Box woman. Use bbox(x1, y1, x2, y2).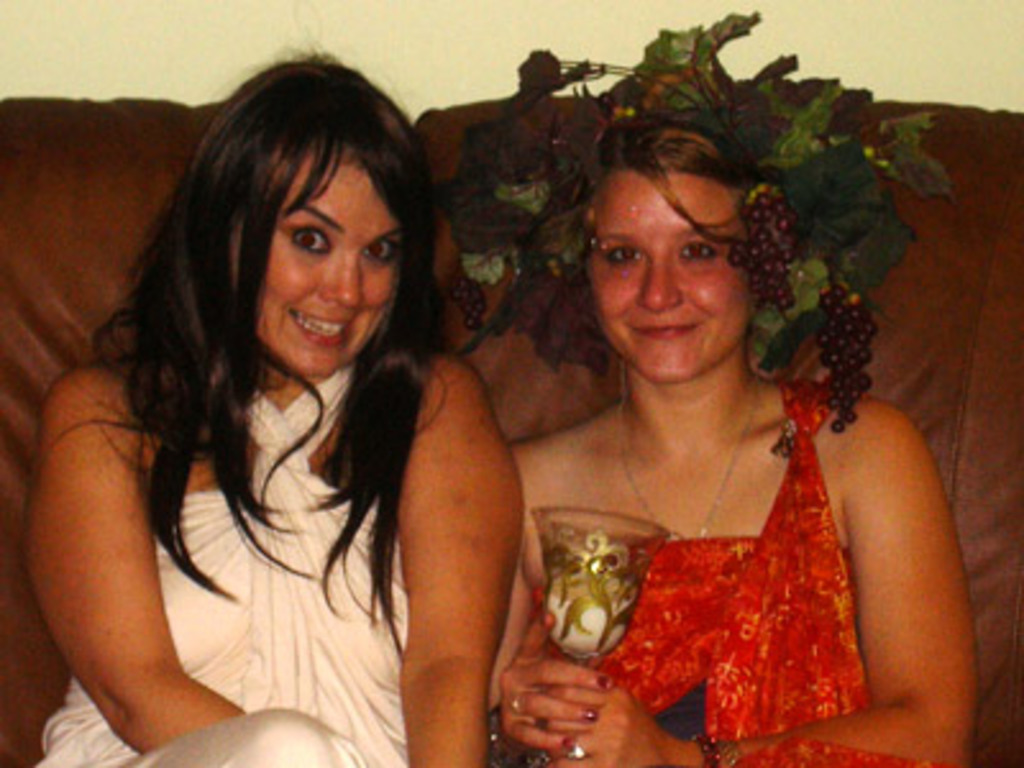
bbox(486, 113, 983, 765).
